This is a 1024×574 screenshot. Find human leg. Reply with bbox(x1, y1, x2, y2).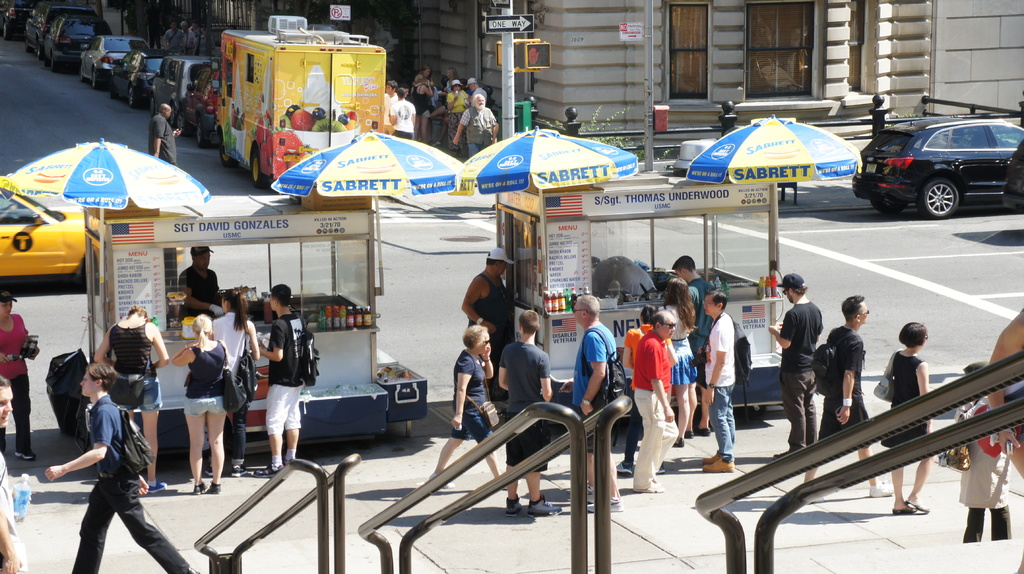
bbox(74, 481, 114, 573).
